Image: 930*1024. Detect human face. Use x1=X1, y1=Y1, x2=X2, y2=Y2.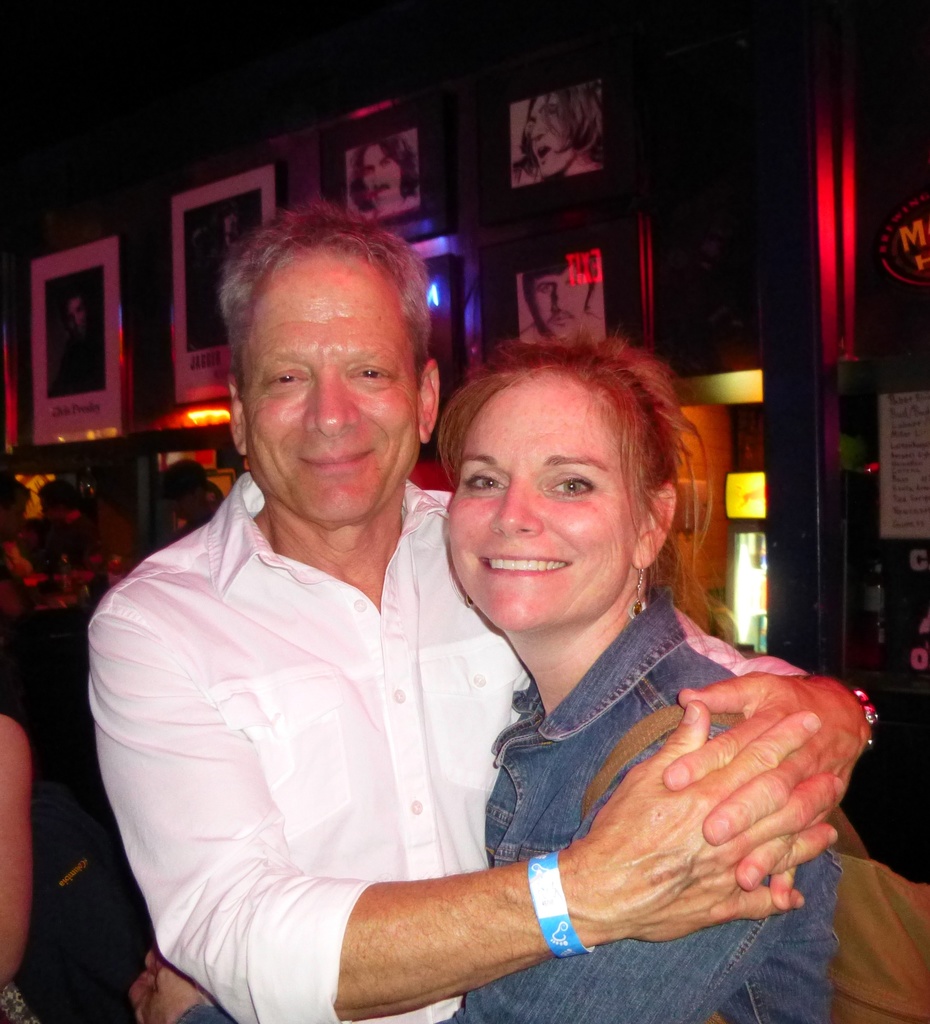
x1=521, y1=272, x2=572, y2=346.
